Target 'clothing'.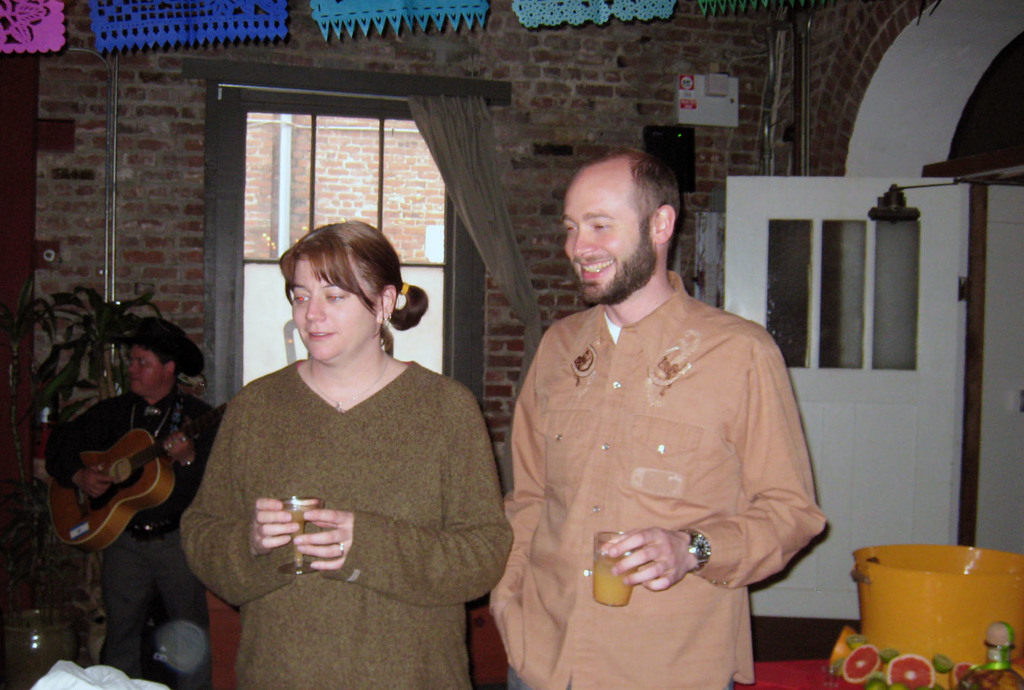
Target region: x1=485, y1=246, x2=817, y2=673.
